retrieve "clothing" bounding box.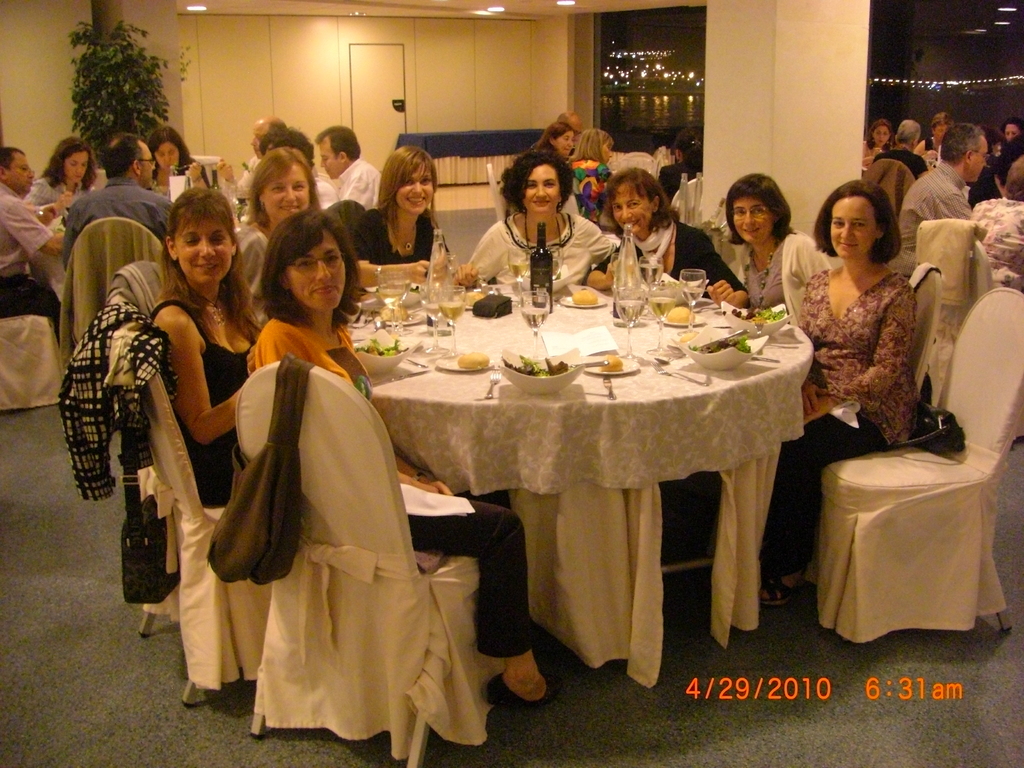
Bounding box: box(712, 216, 838, 374).
